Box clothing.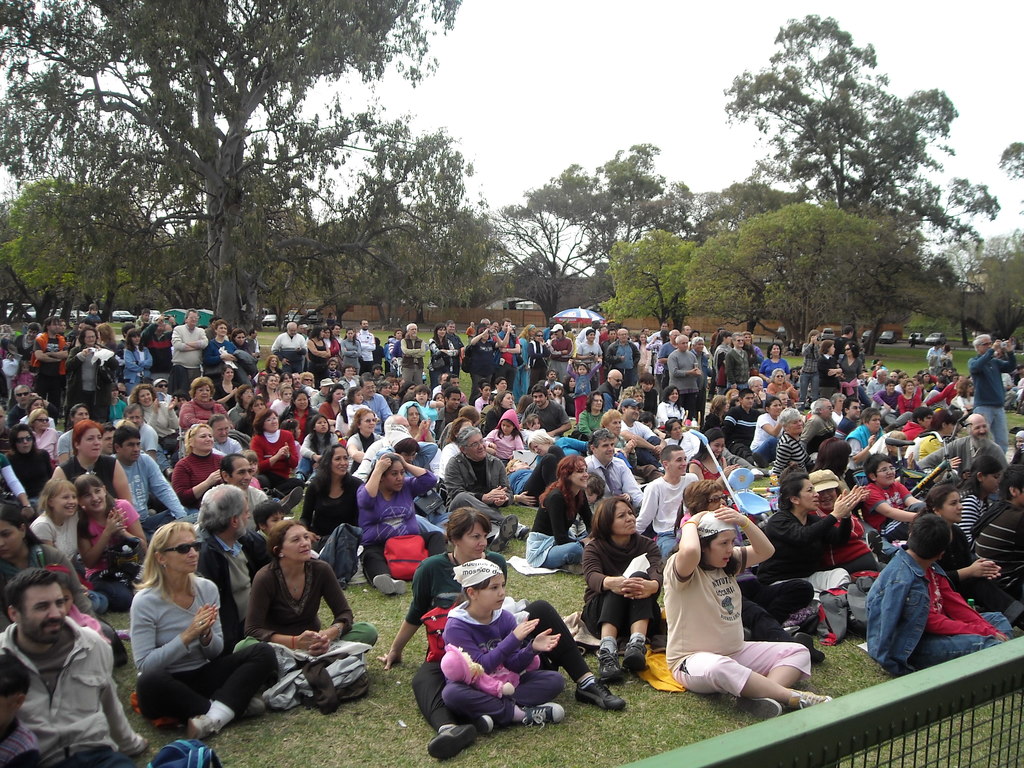
(x1=609, y1=338, x2=643, y2=385).
